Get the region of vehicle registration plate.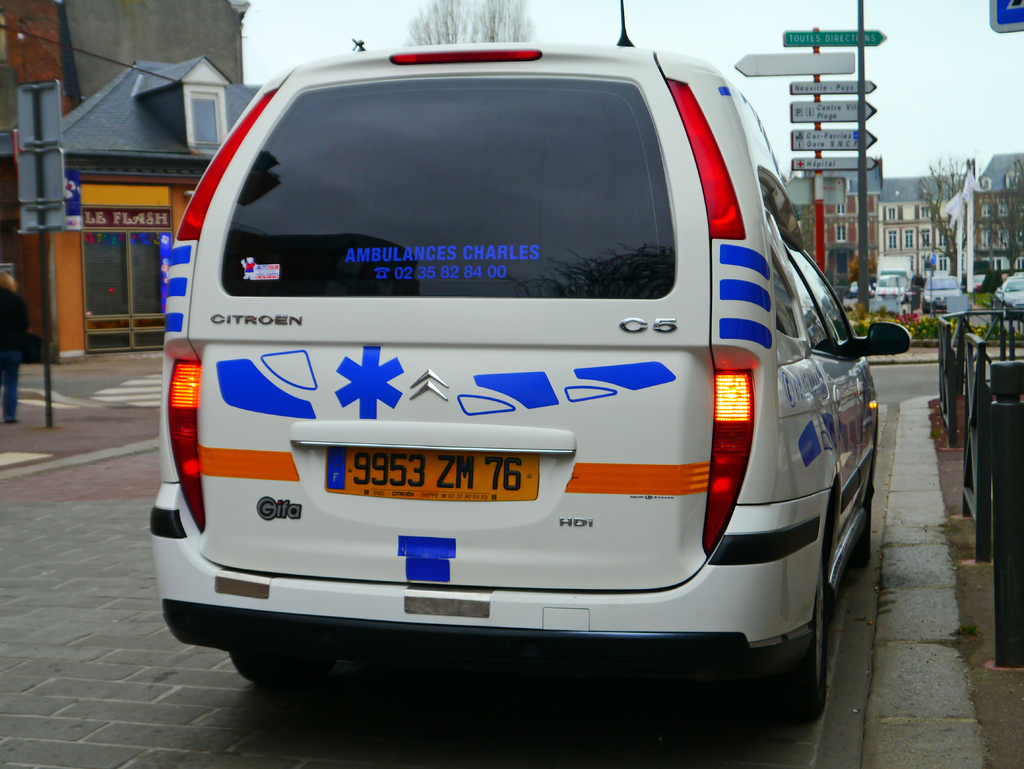
rect(323, 449, 541, 497).
